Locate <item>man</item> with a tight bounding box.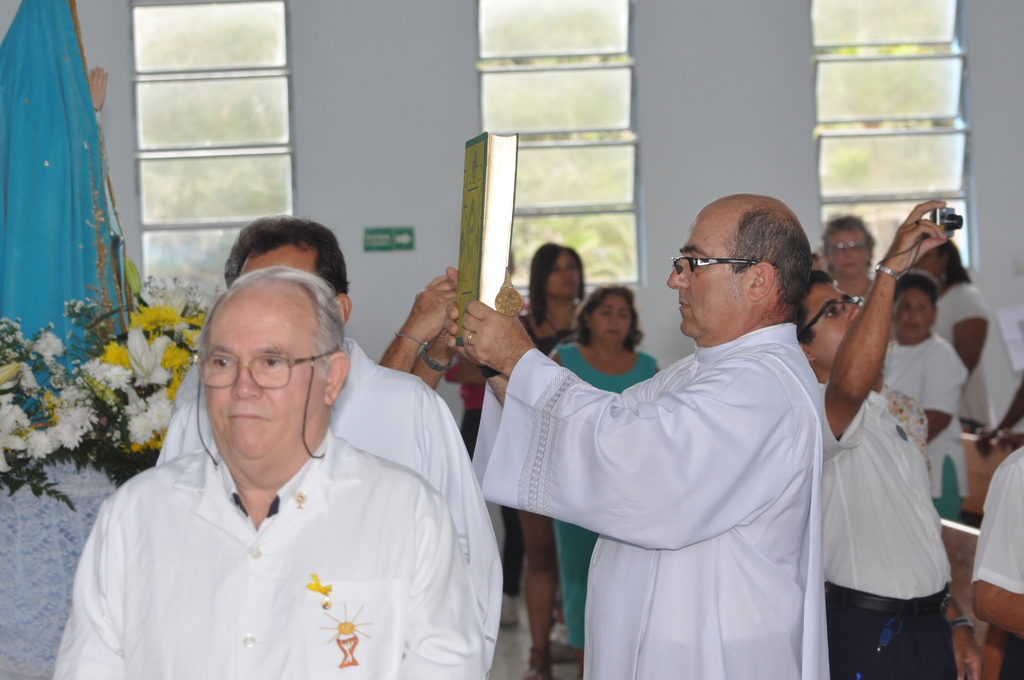
<box>787,202,952,679</box>.
